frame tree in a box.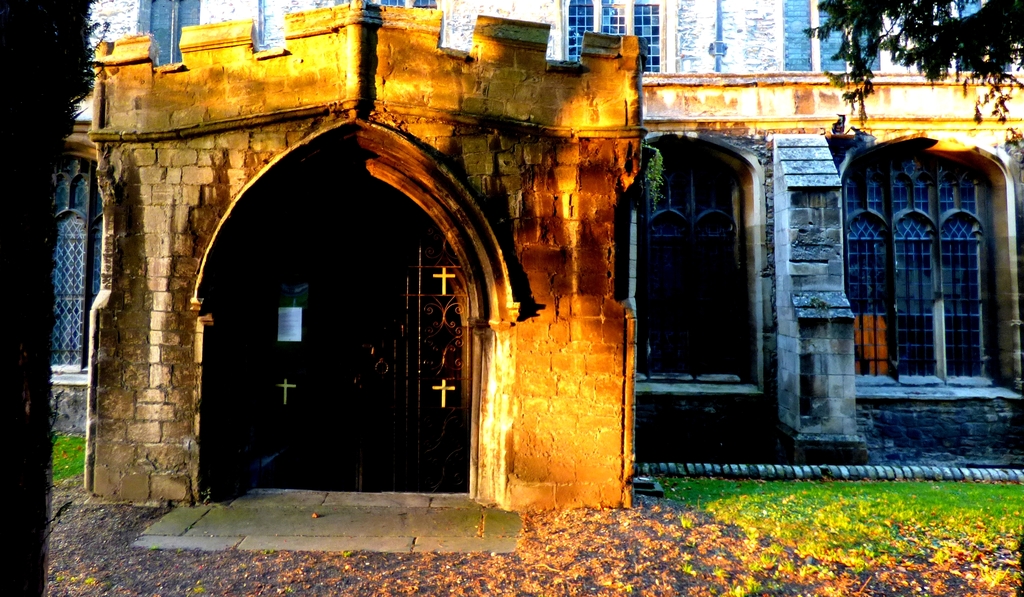
(804,0,1023,123).
